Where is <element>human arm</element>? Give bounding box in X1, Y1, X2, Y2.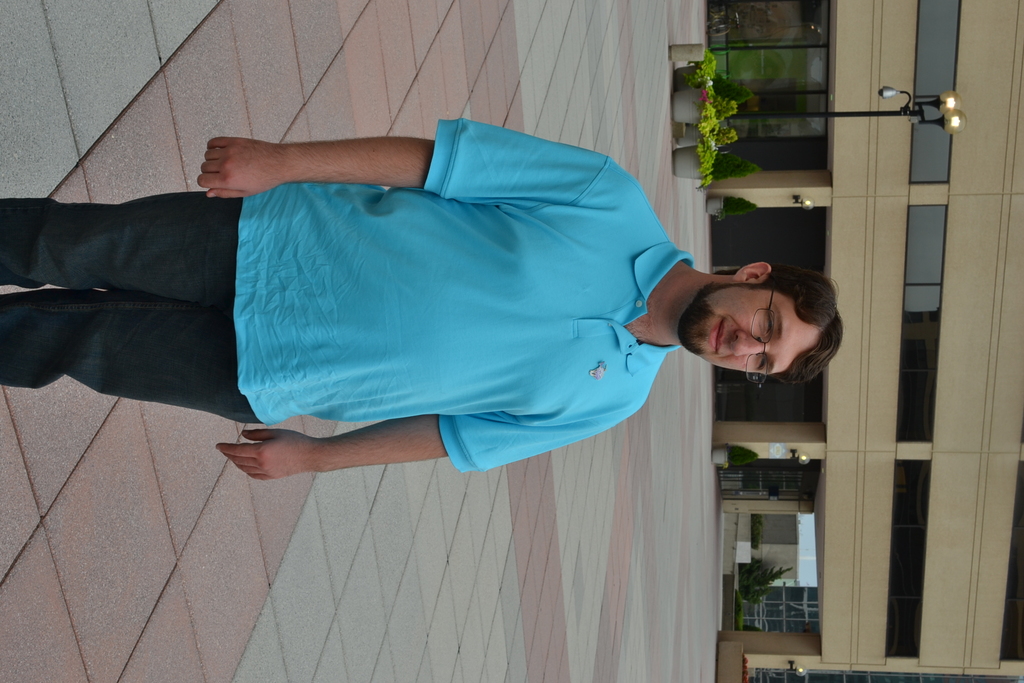
198, 117, 614, 201.
